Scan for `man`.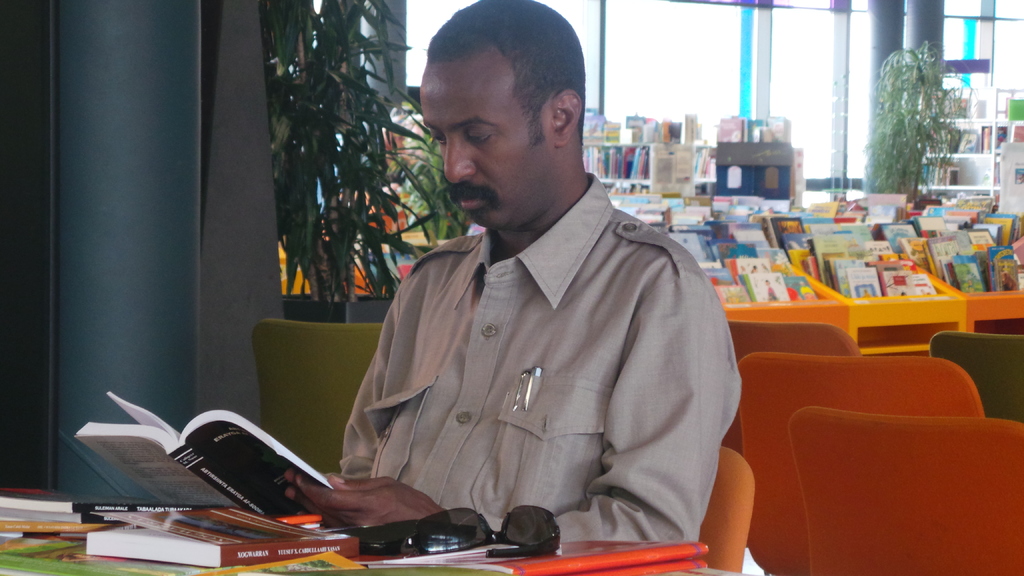
Scan result: [x1=305, y1=49, x2=735, y2=561].
